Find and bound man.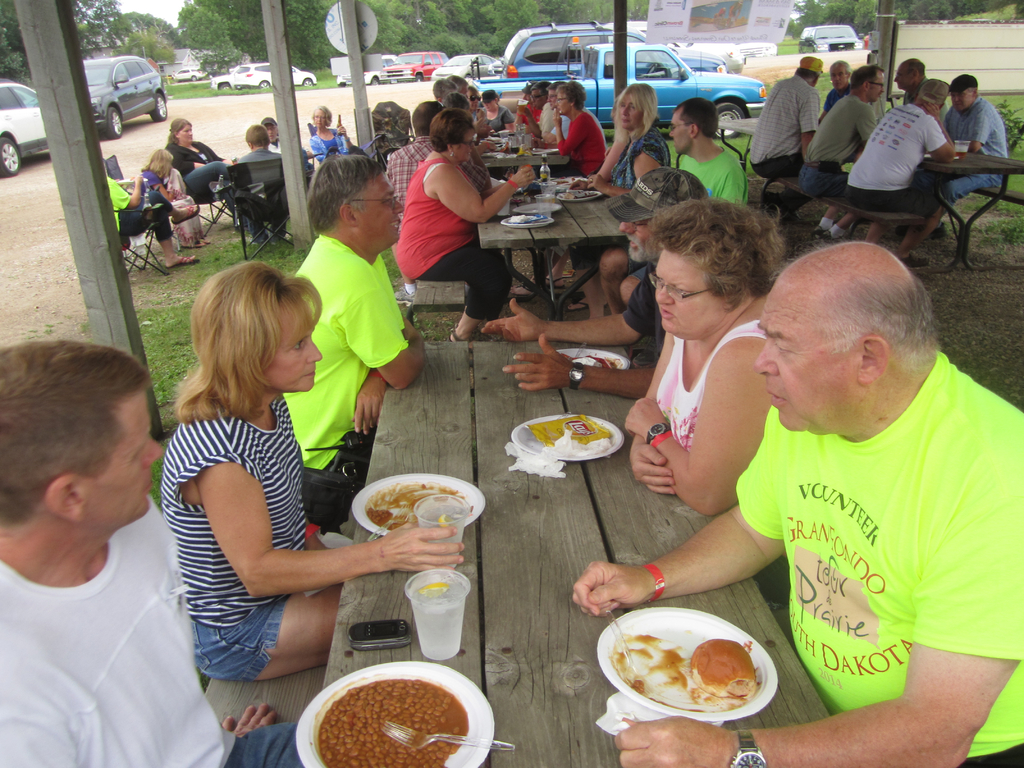
Bound: region(510, 87, 538, 131).
